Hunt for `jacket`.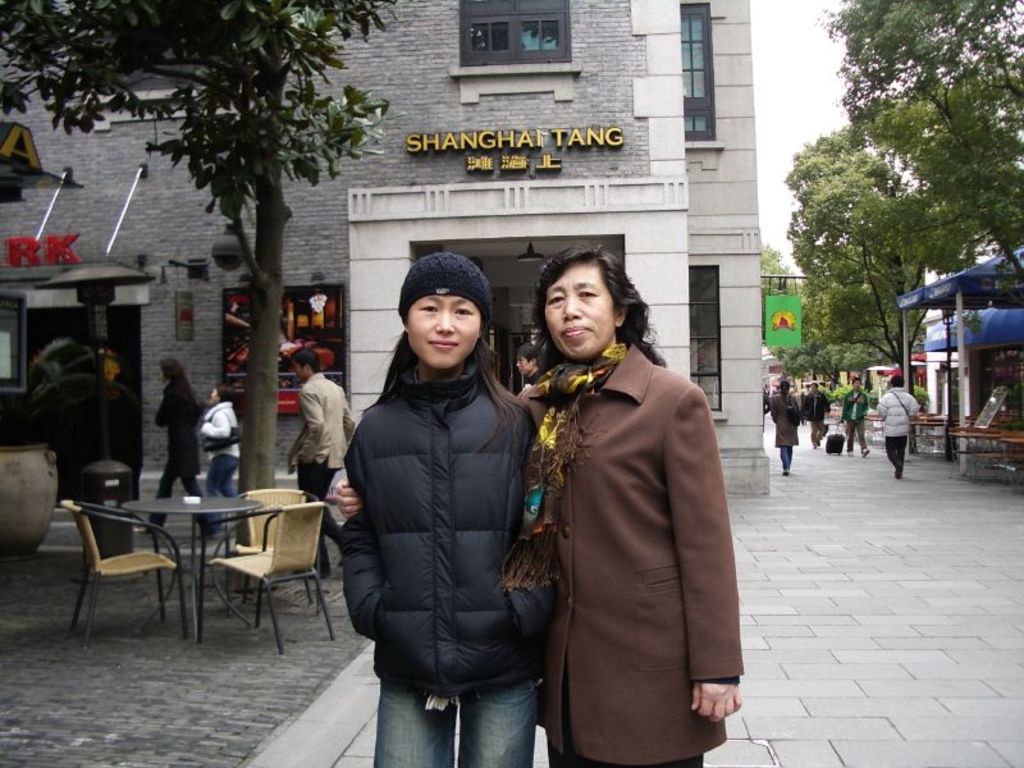
Hunted down at <bbox>836, 389, 869, 424</bbox>.
